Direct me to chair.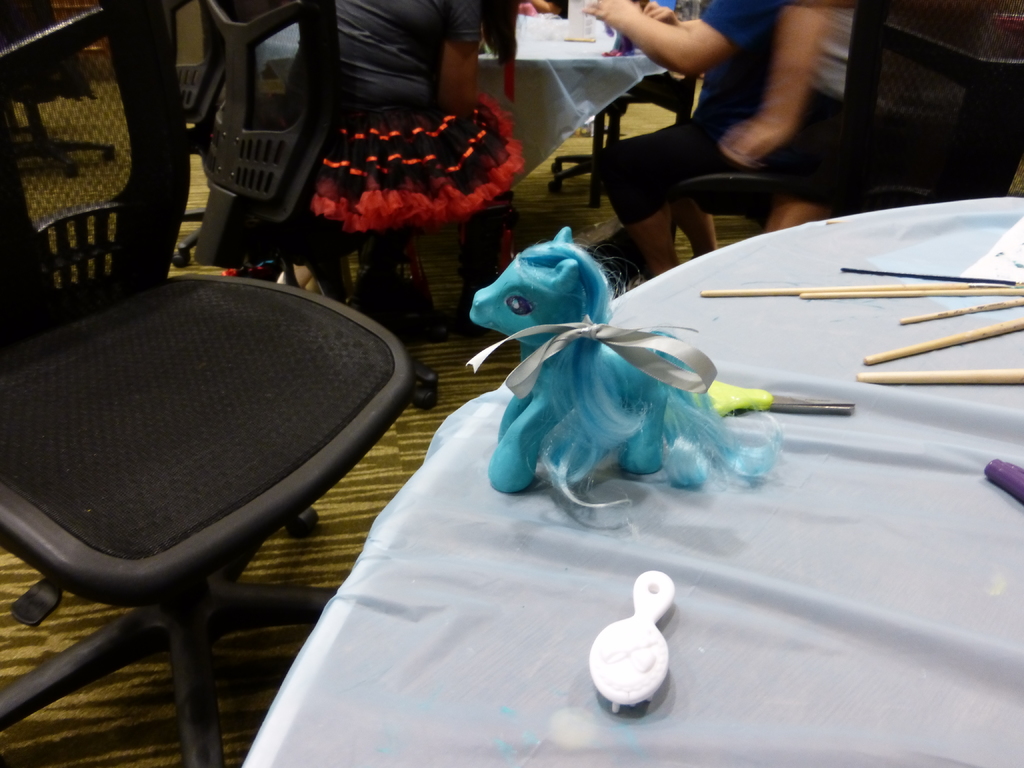
Direction: <region>0, 1, 120, 176</region>.
